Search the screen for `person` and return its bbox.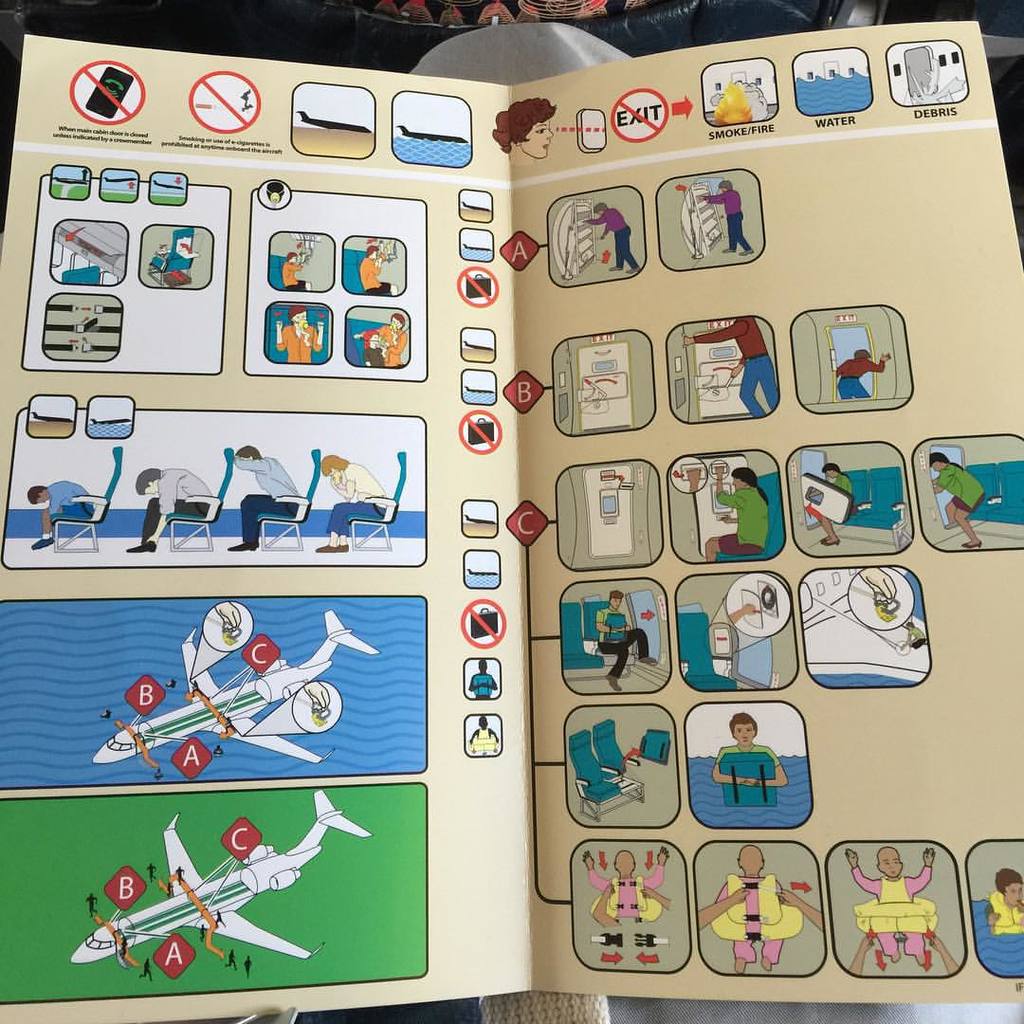
Found: 696/885/827/934.
